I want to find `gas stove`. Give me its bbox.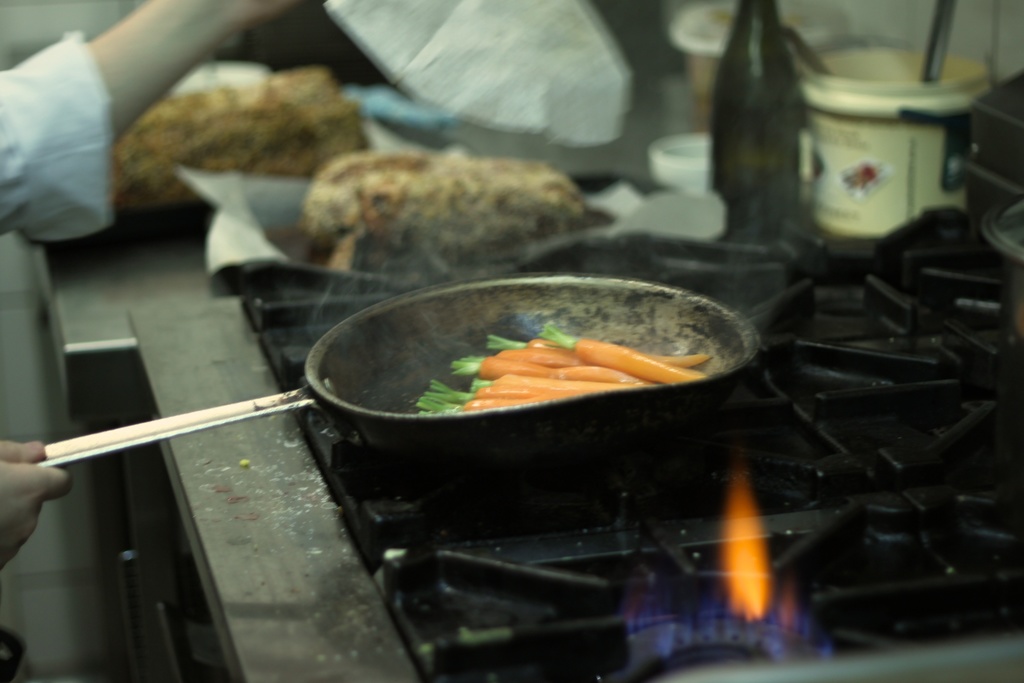
locate(243, 202, 1023, 682).
